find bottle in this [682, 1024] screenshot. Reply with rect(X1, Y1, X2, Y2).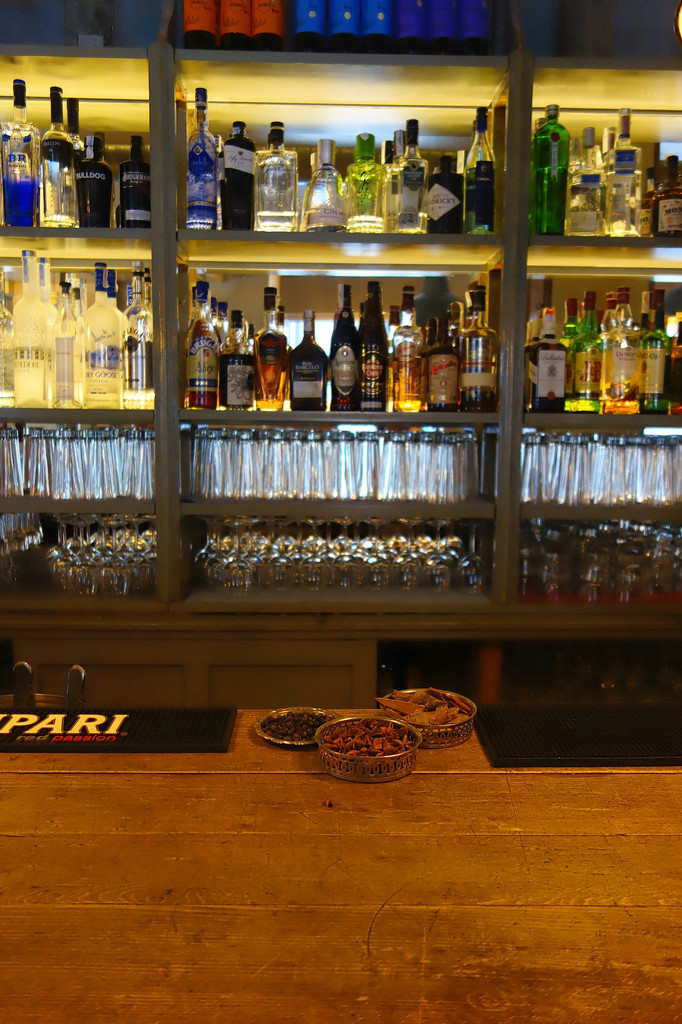
rect(460, 288, 496, 412).
